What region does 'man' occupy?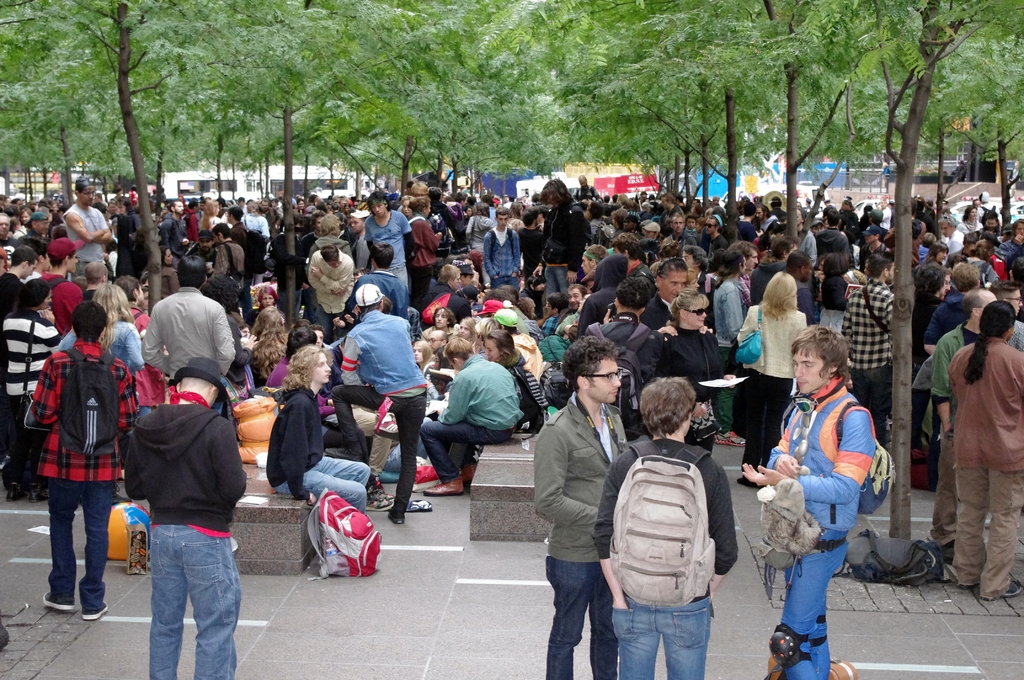
160/198/188/268.
